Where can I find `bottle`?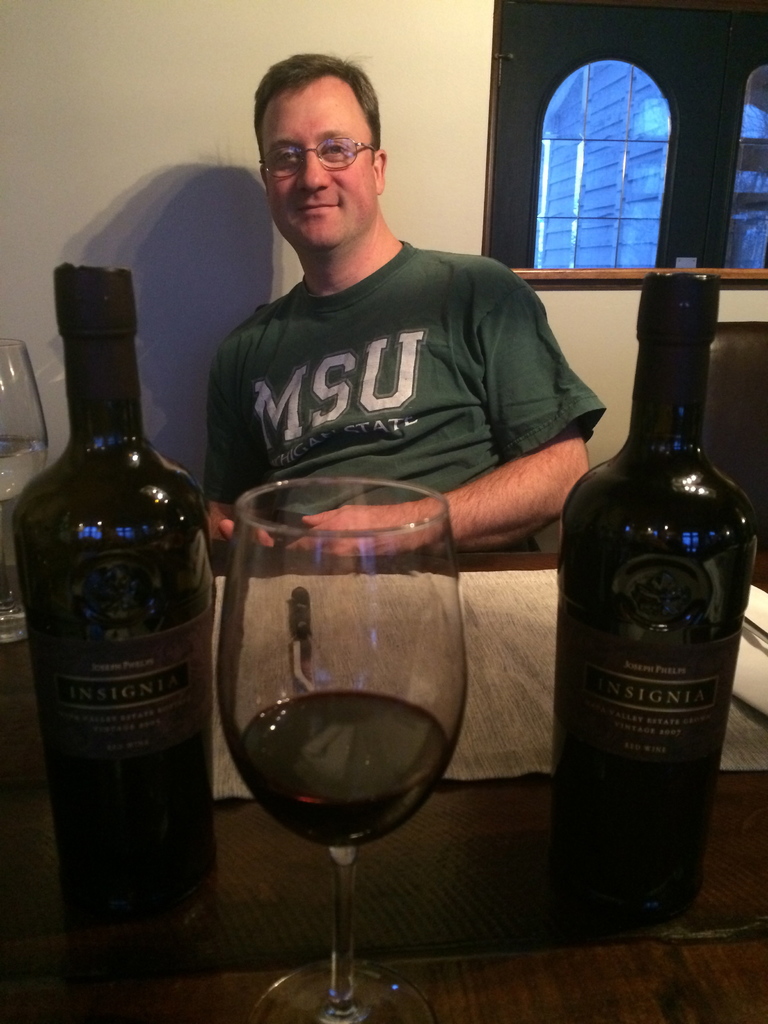
You can find it at {"left": 550, "top": 240, "right": 747, "bottom": 907}.
